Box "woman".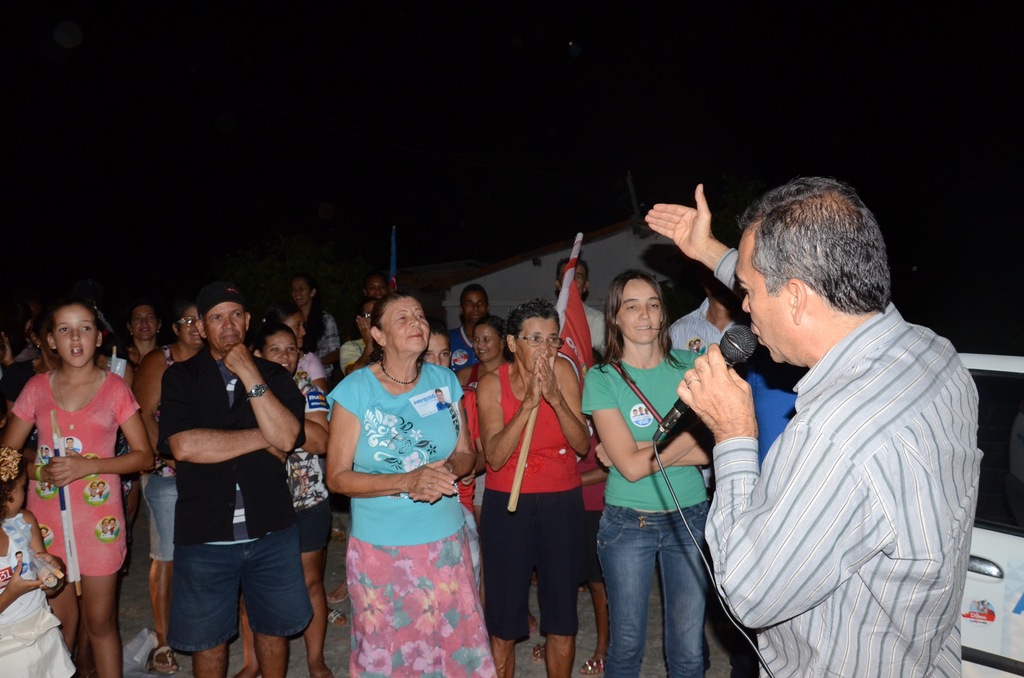
<bbox>110, 303, 175, 373</bbox>.
